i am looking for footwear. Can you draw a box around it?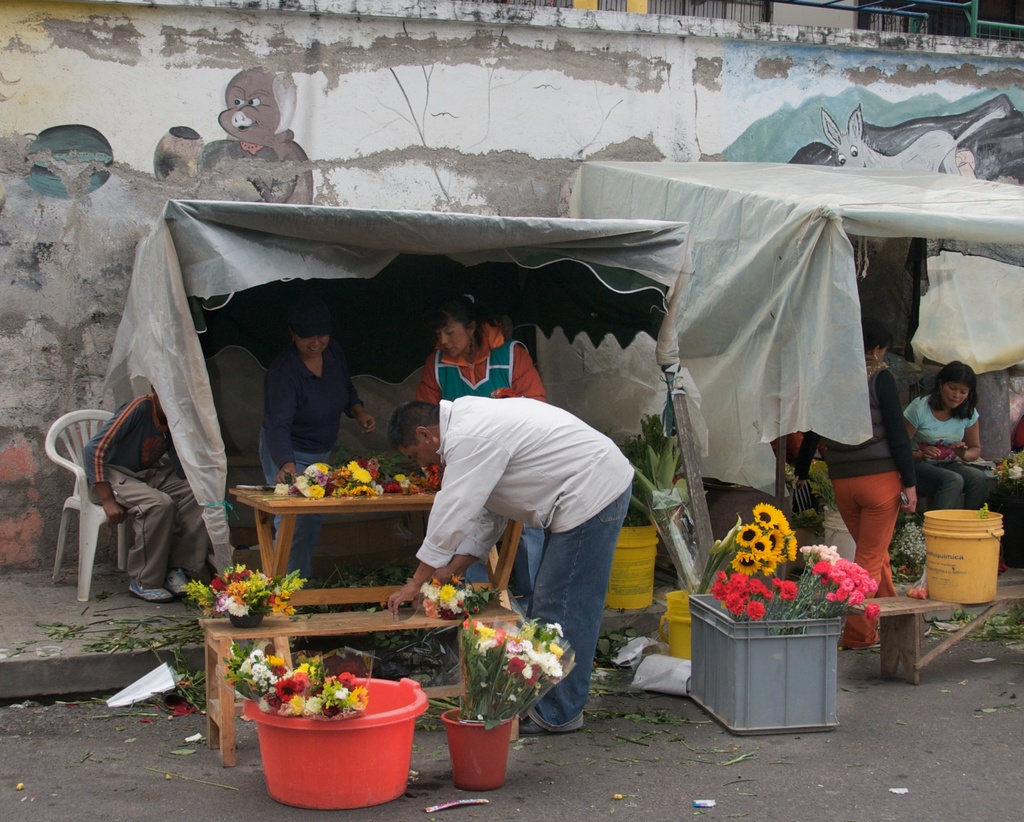
Sure, the bounding box is crop(844, 630, 879, 654).
